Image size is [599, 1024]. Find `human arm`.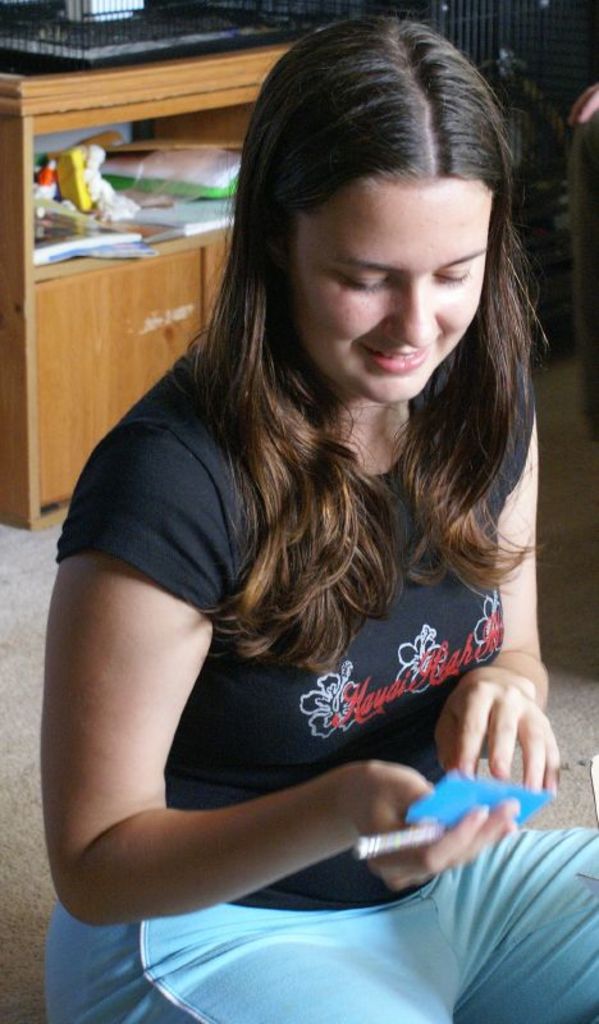
x1=46, y1=584, x2=404, y2=934.
